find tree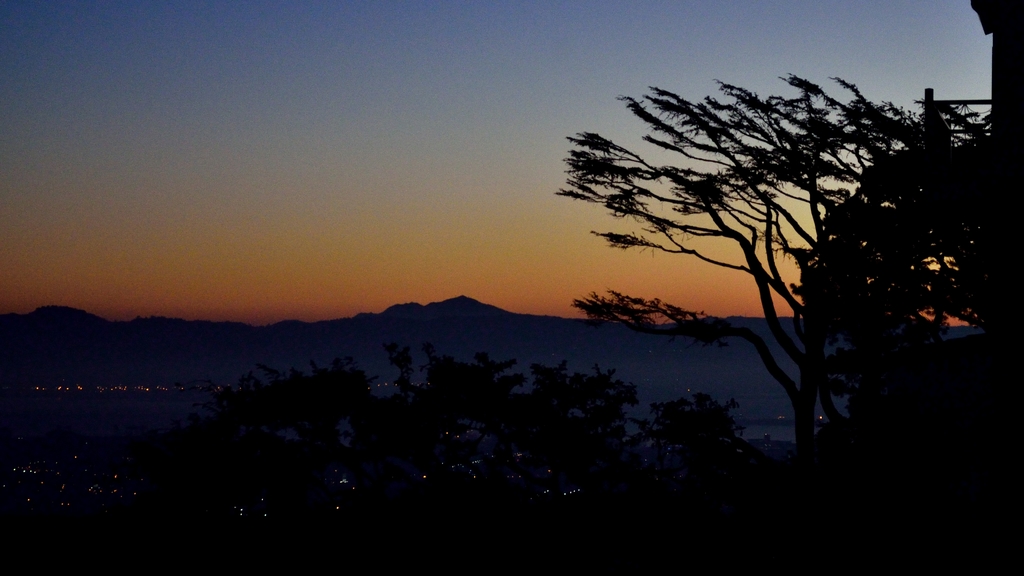
box(568, 68, 894, 416)
